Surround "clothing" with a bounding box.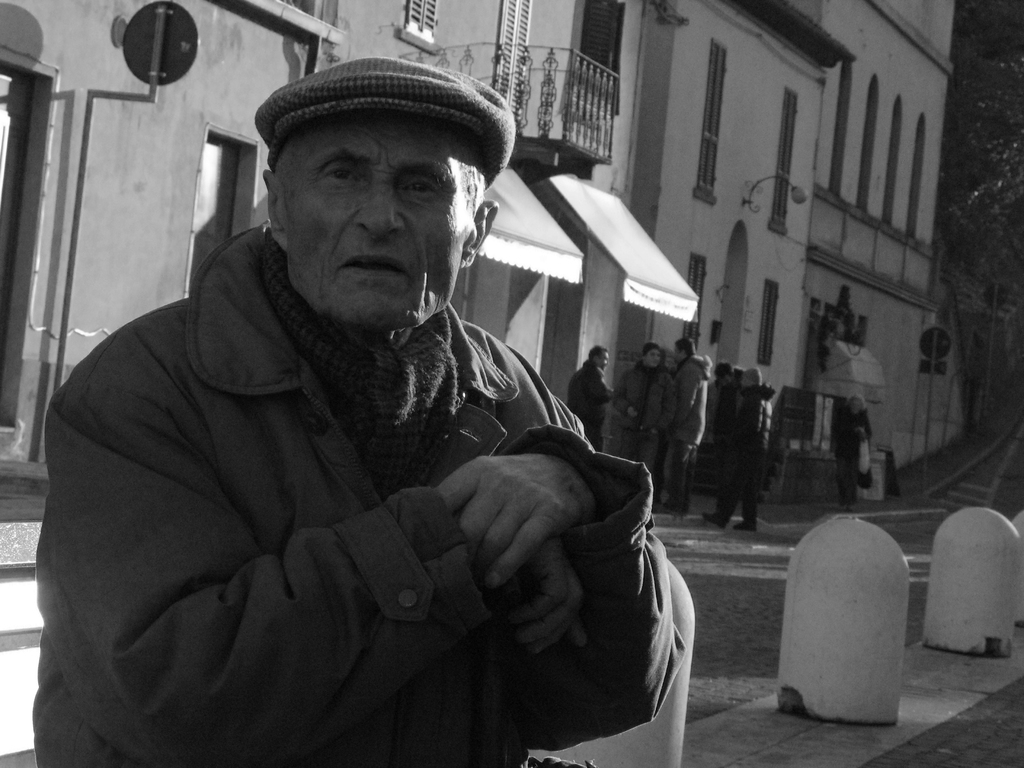
<bbox>665, 356, 717, 506</bbox>.
